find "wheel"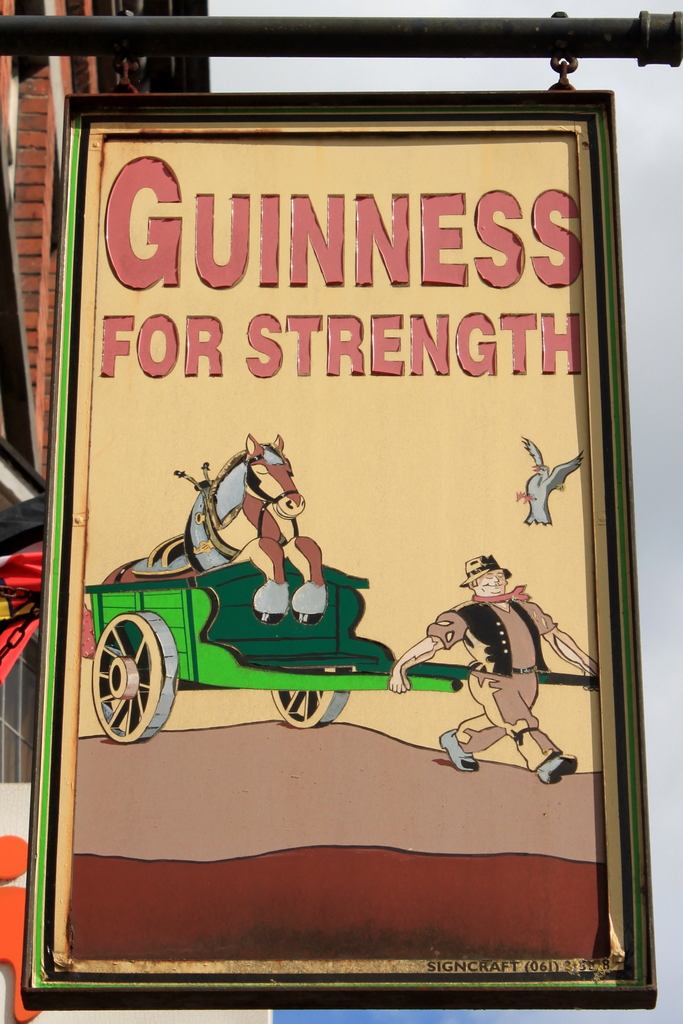
{"left": 84, "top": 614, "right": 195, "bottom": 750}
